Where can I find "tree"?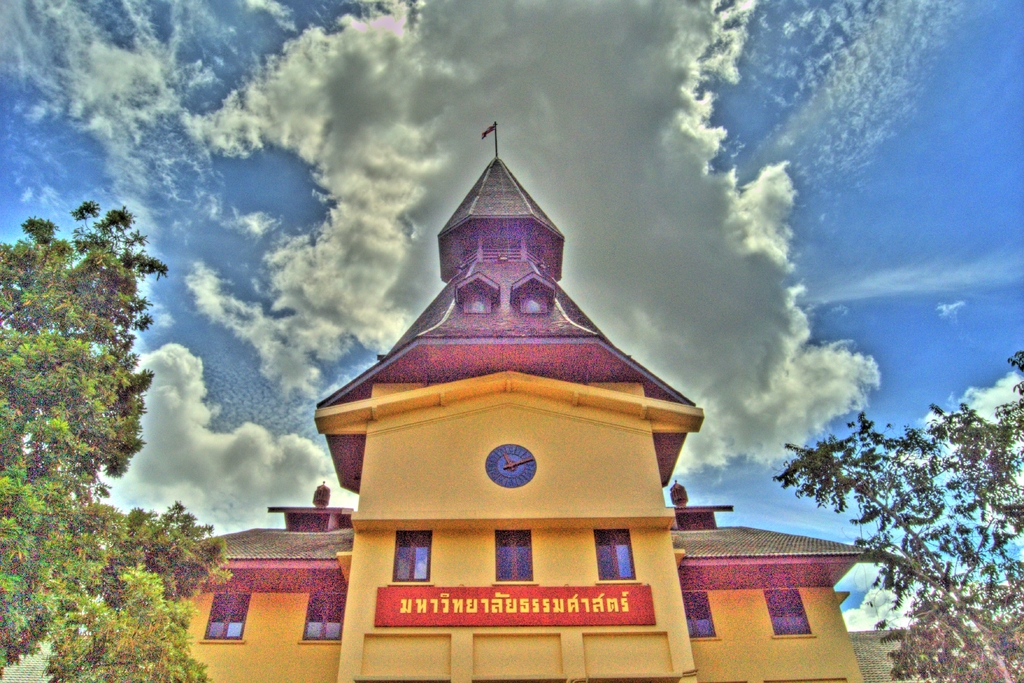
You can find it at [45, 566, 210, 682].
